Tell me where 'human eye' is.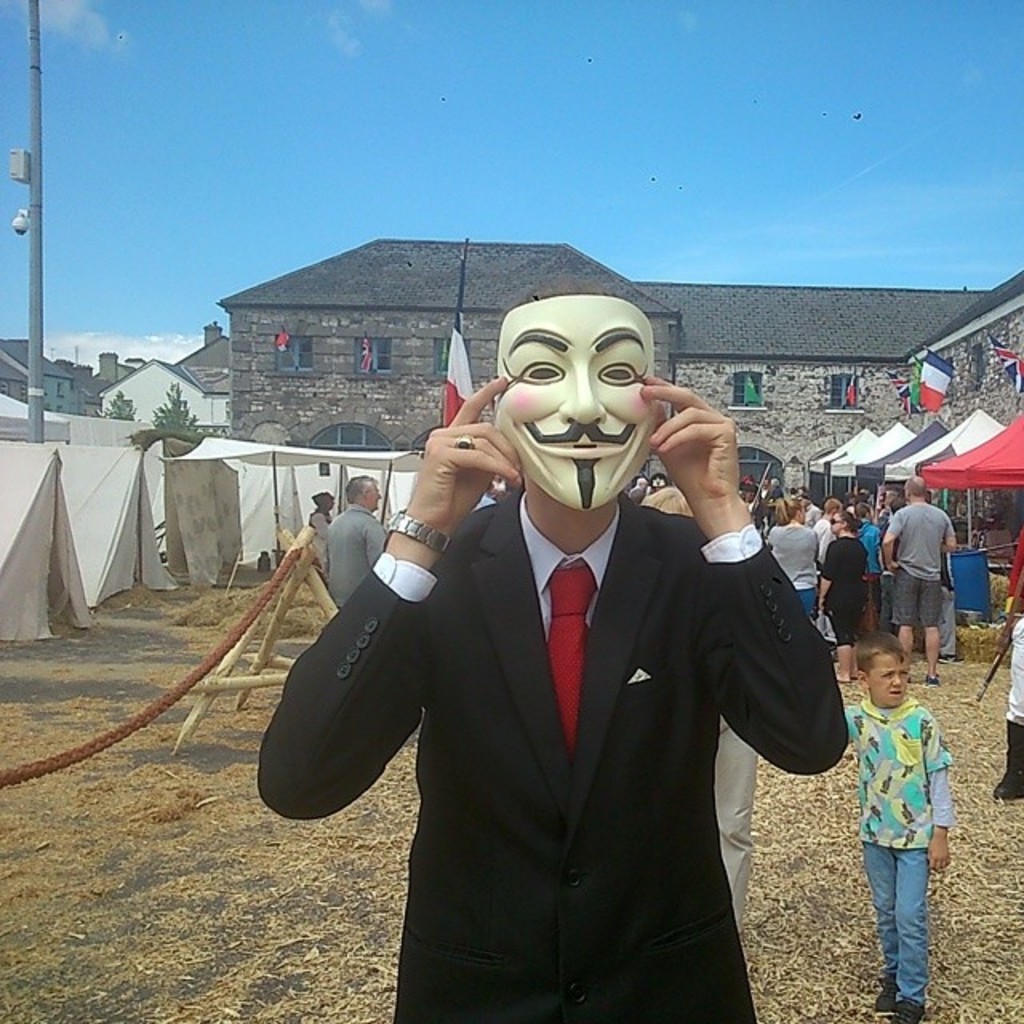
'human eye' is at pyautogui.locateOnScreen(595, 357, 645, 384).
